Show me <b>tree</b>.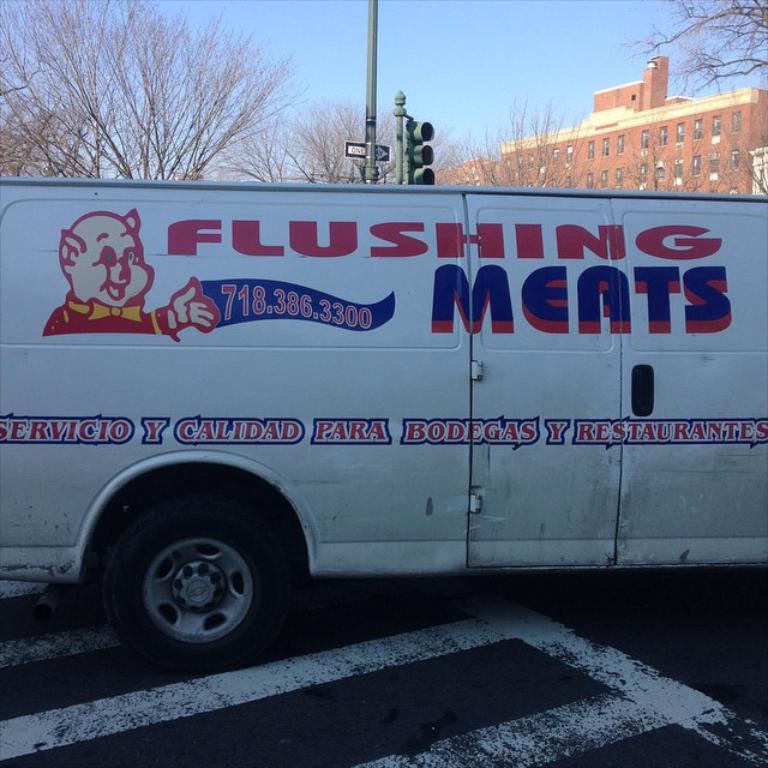
<b>tree</b> is here: [left=596, top=0, right=767, bottom=106].
